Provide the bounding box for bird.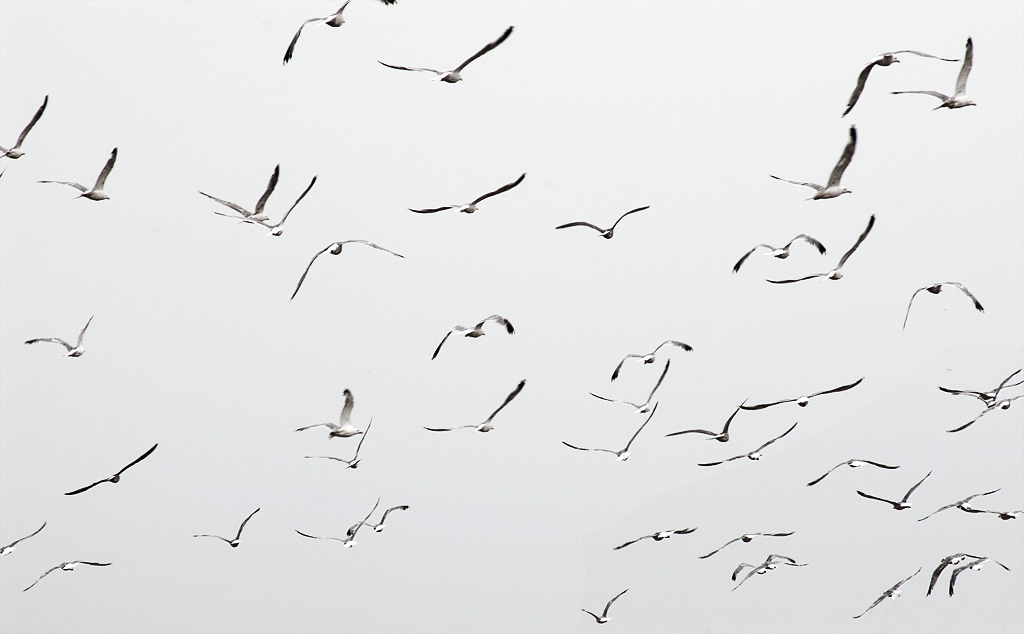
(left=285, top=497, right=380, bottom=549).
